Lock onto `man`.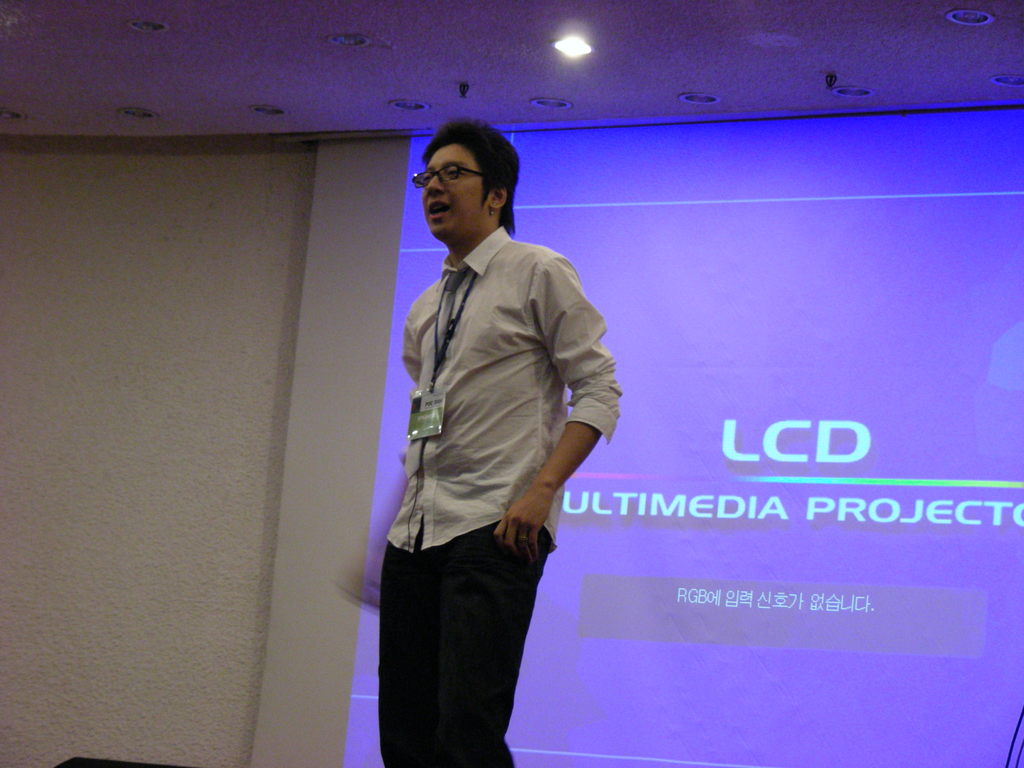
Locked: BBox(380, 119, 619, 767).
